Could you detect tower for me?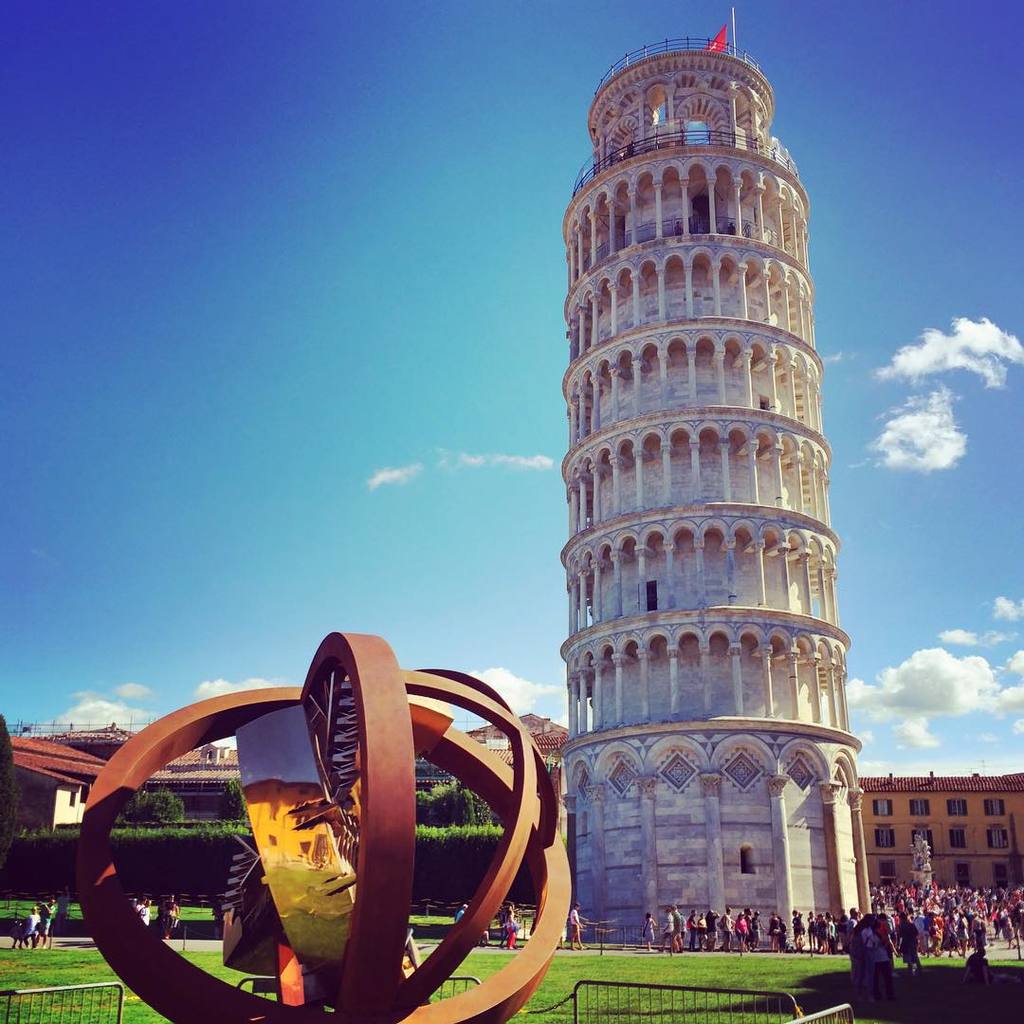
Detection result: x1=562, y1=2, x2=862, y2=960.
